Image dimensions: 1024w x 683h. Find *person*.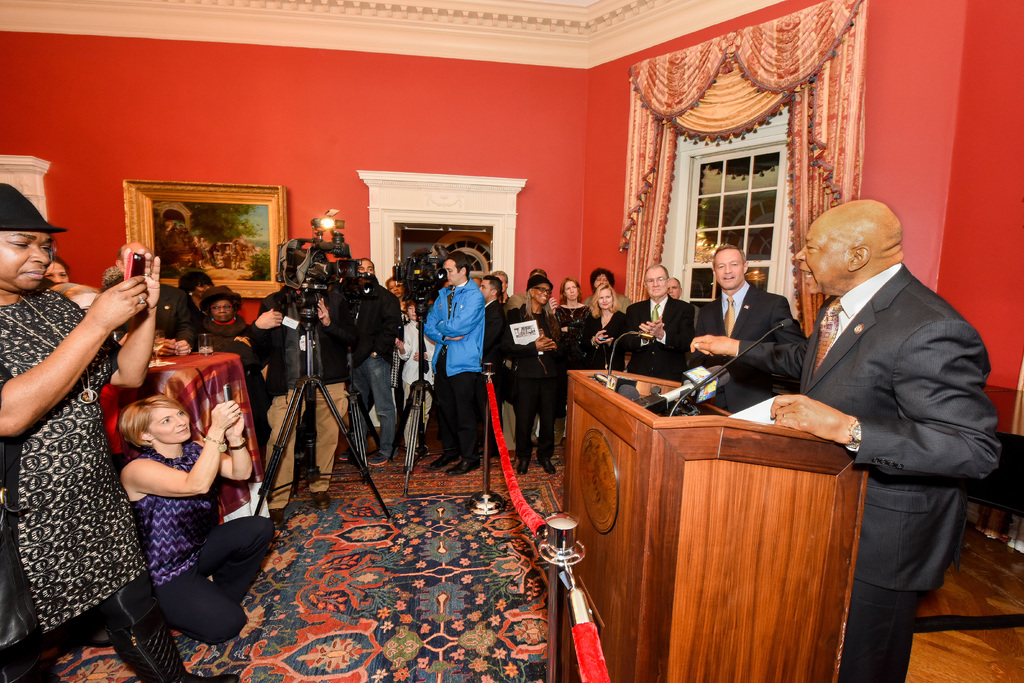
(x1=417, y1=242, x2=502, y2=491).
